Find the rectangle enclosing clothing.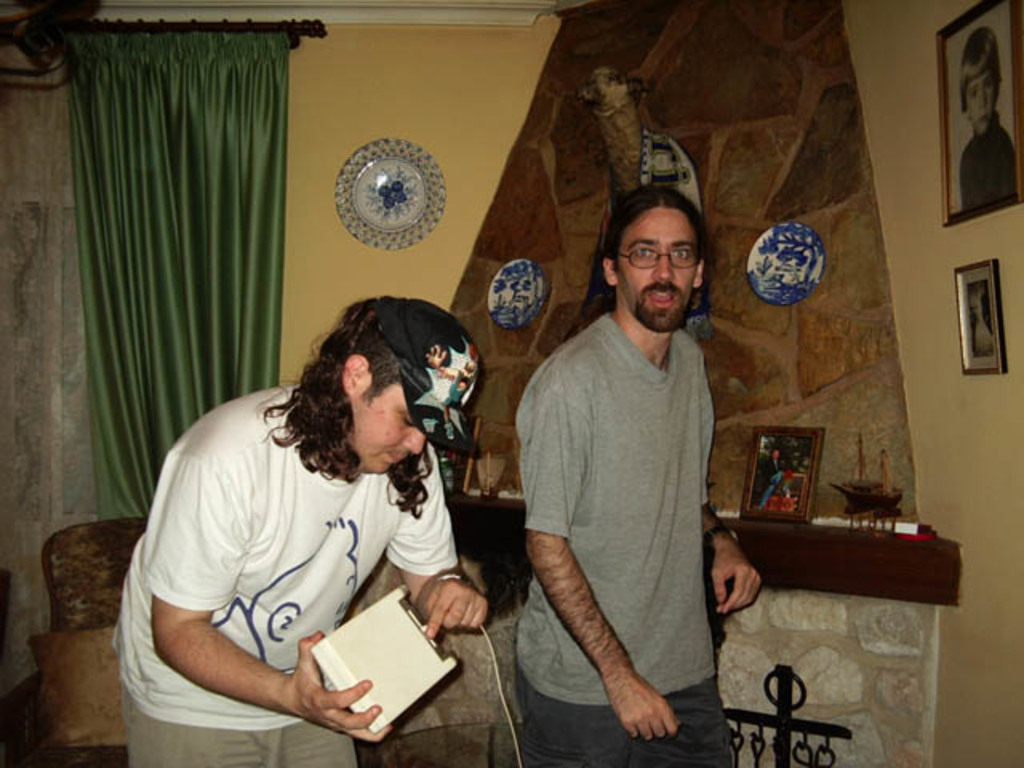
bbox=[509, 218, 739, 767].
